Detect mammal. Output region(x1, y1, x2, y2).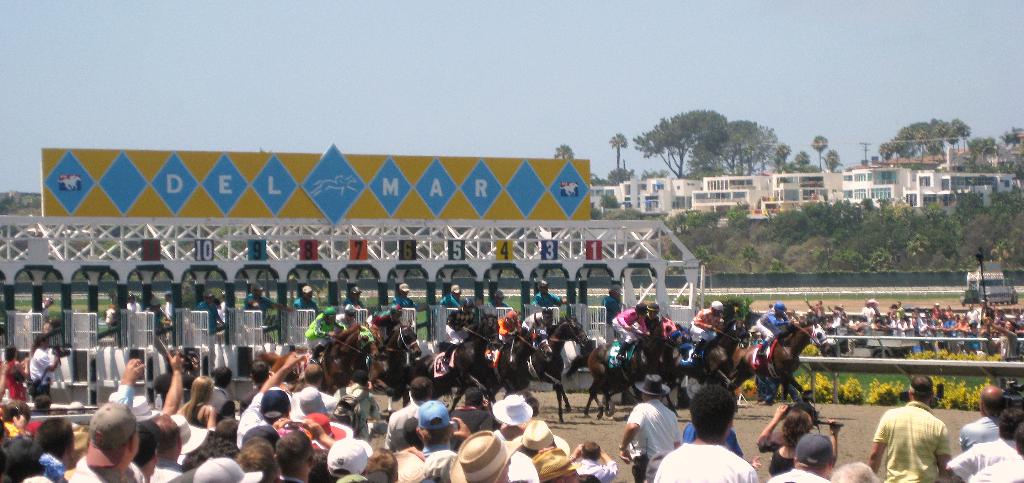
region(938, 409, 1023, 482).
